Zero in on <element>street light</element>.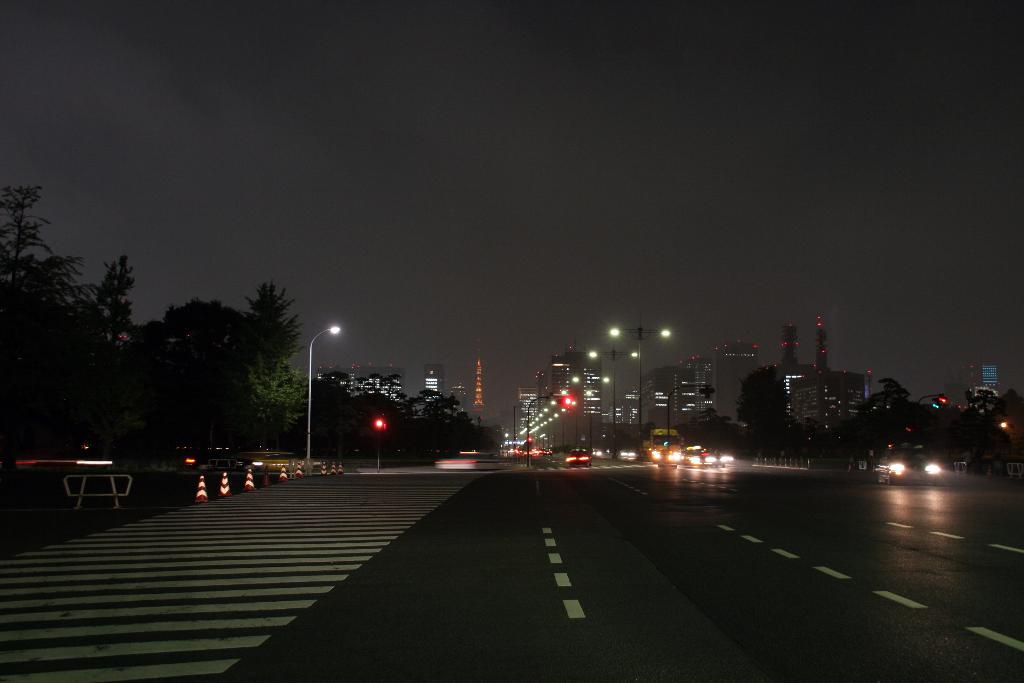
Zeroed in: pyautogui.locateOnScreen(477, 415, 482, 429).
